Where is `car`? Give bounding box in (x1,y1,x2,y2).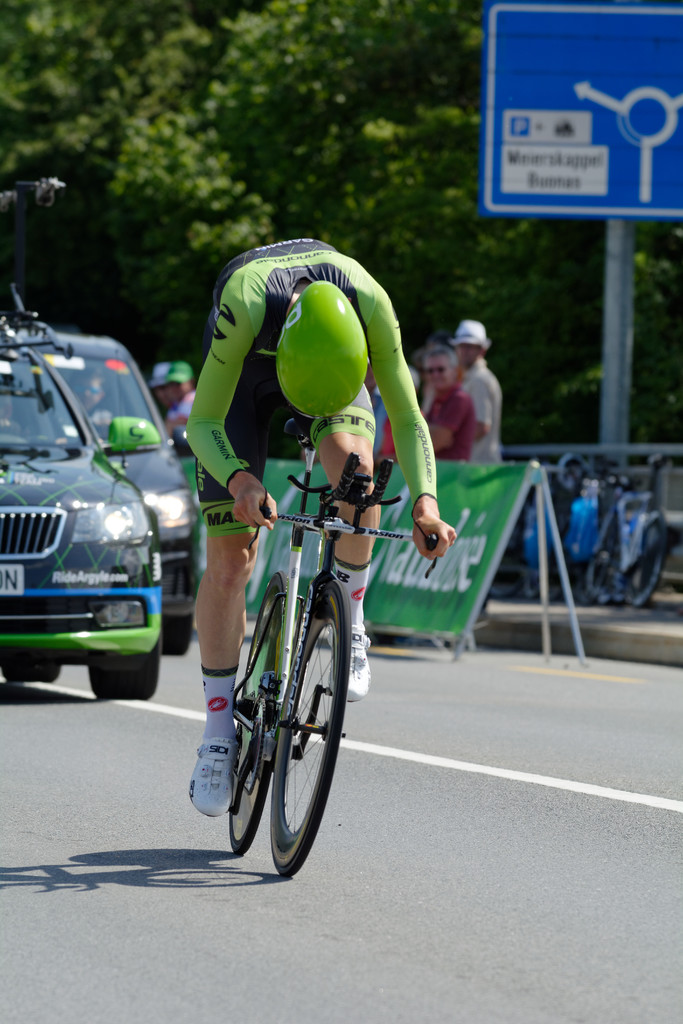
(29,333,204,652).
